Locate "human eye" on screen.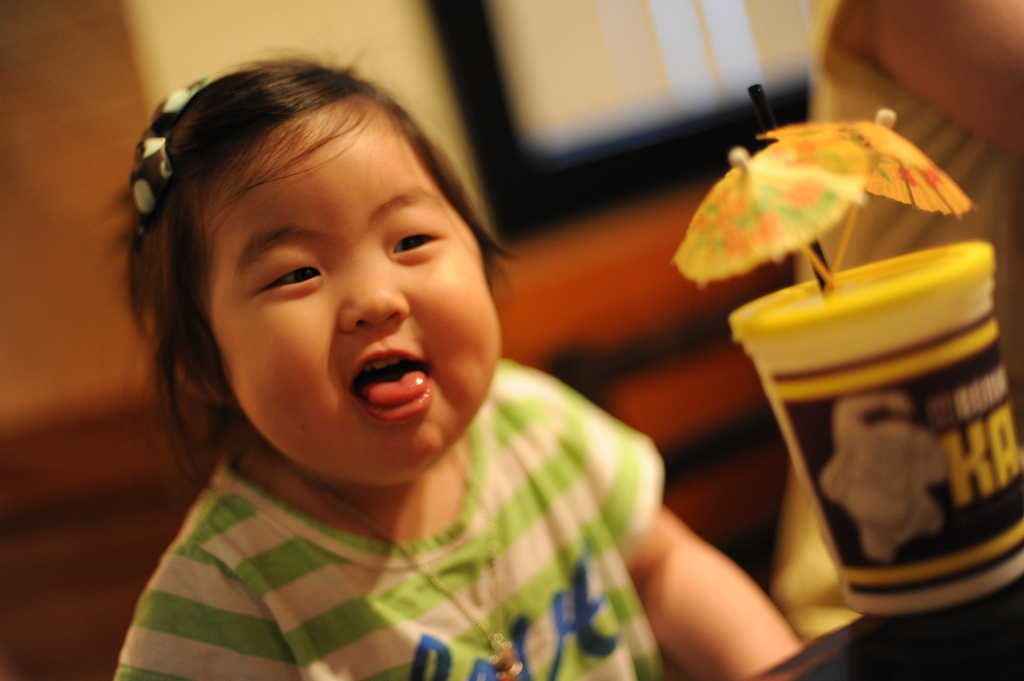
On screen at bbox(250, 259, 330, 298).
